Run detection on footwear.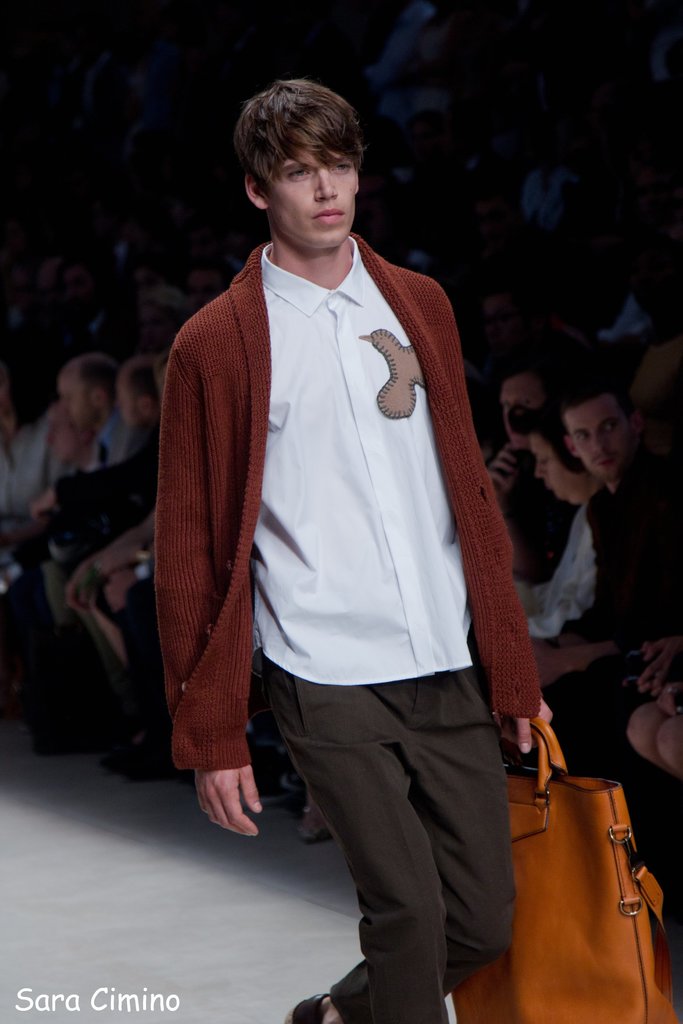
Result: box=[31, 723, 94, 762].
